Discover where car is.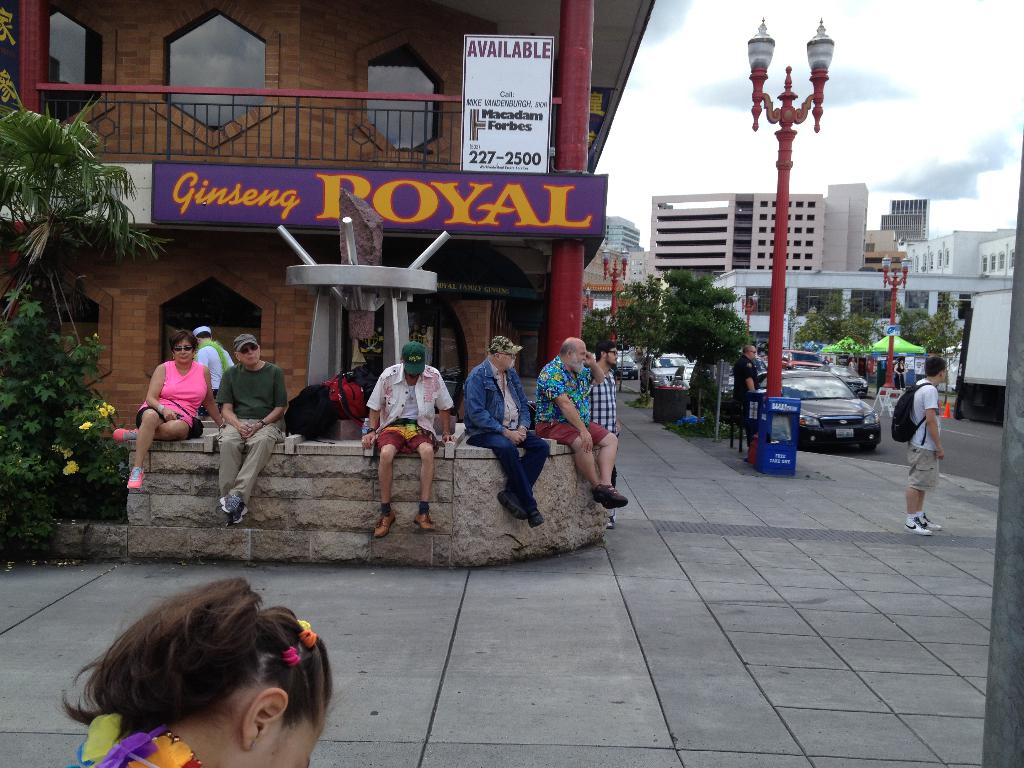
Discovered at bbox=[653, 349, 695, 392].
